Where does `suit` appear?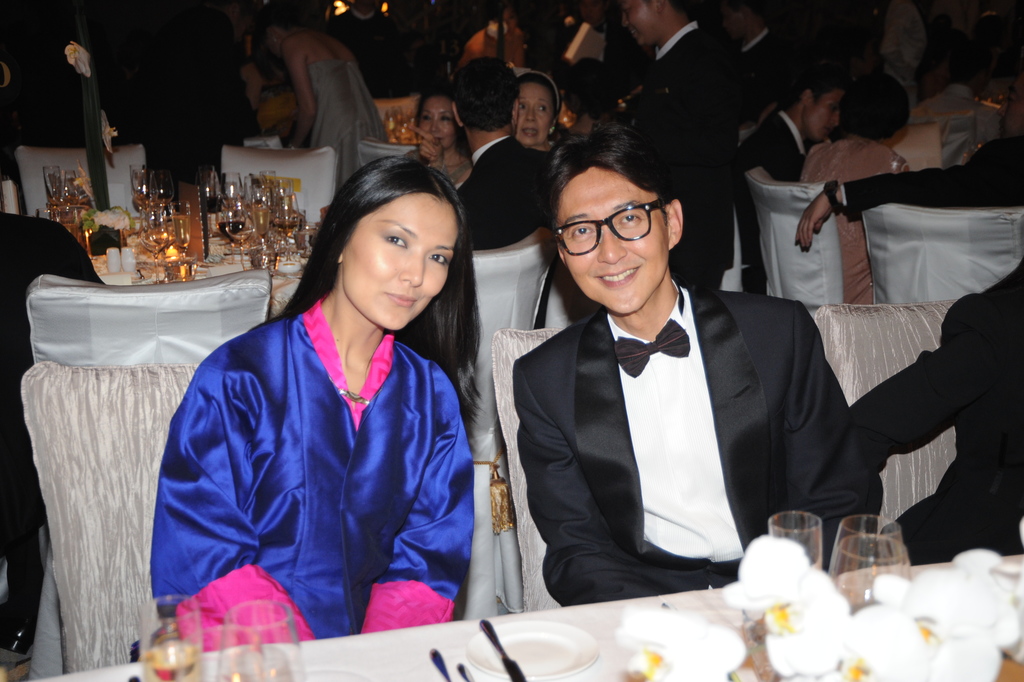
Appears at region(731, 111, 806, 284).
